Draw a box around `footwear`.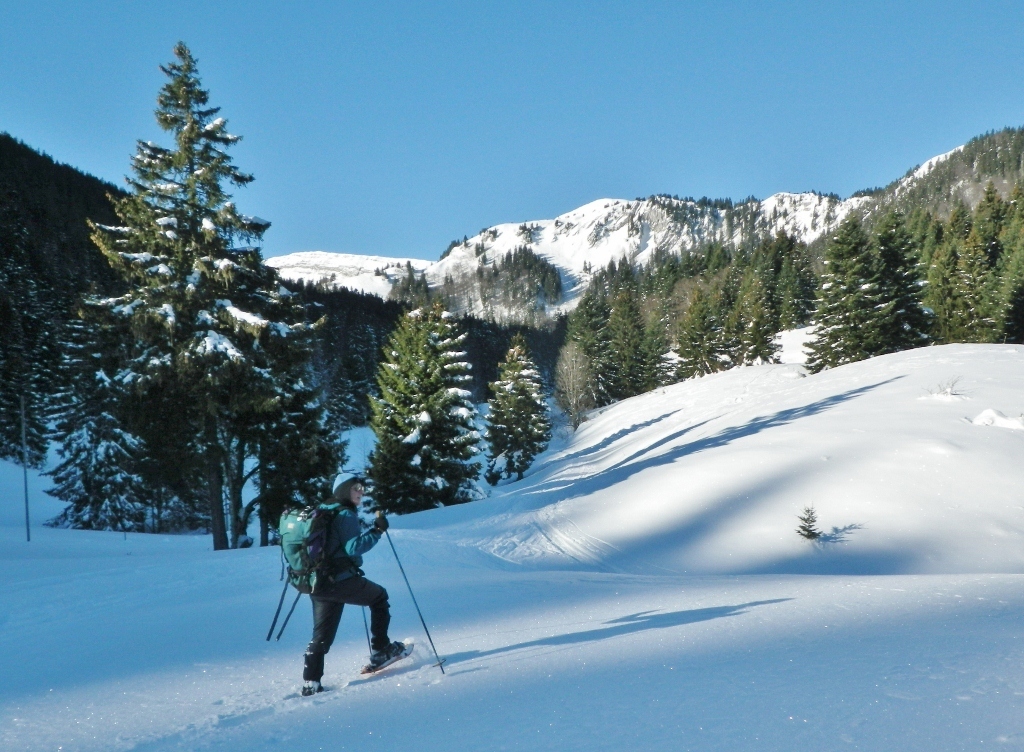
[301, 684, 325, 695].
